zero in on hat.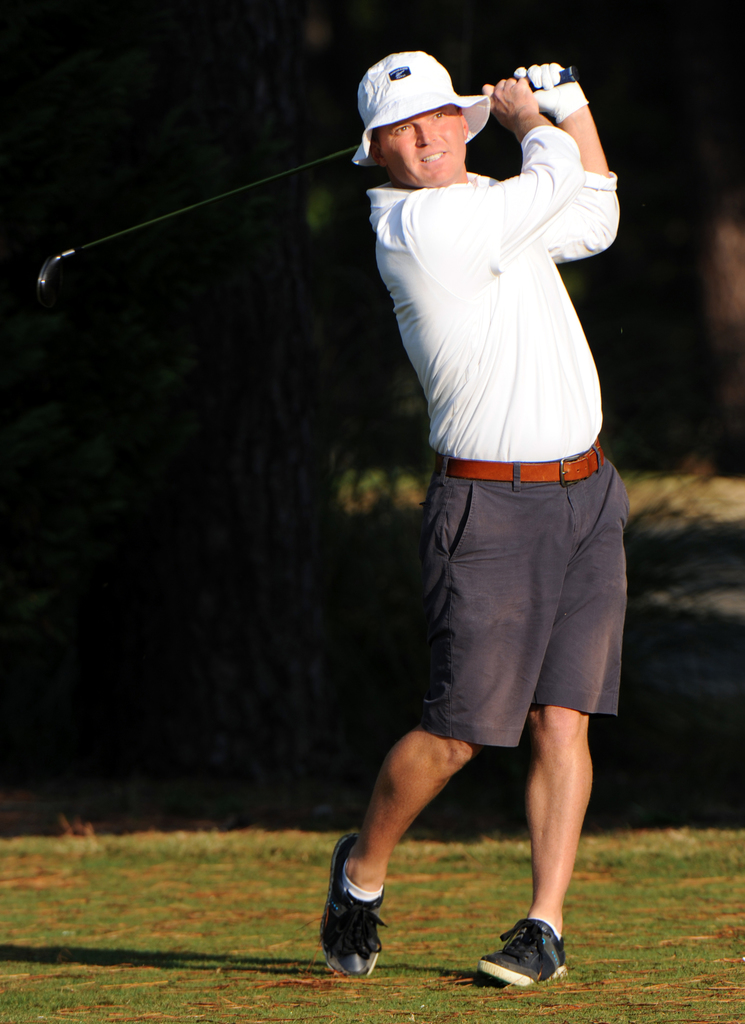
Zeroed in: rect(351, 54, 492, 173).
